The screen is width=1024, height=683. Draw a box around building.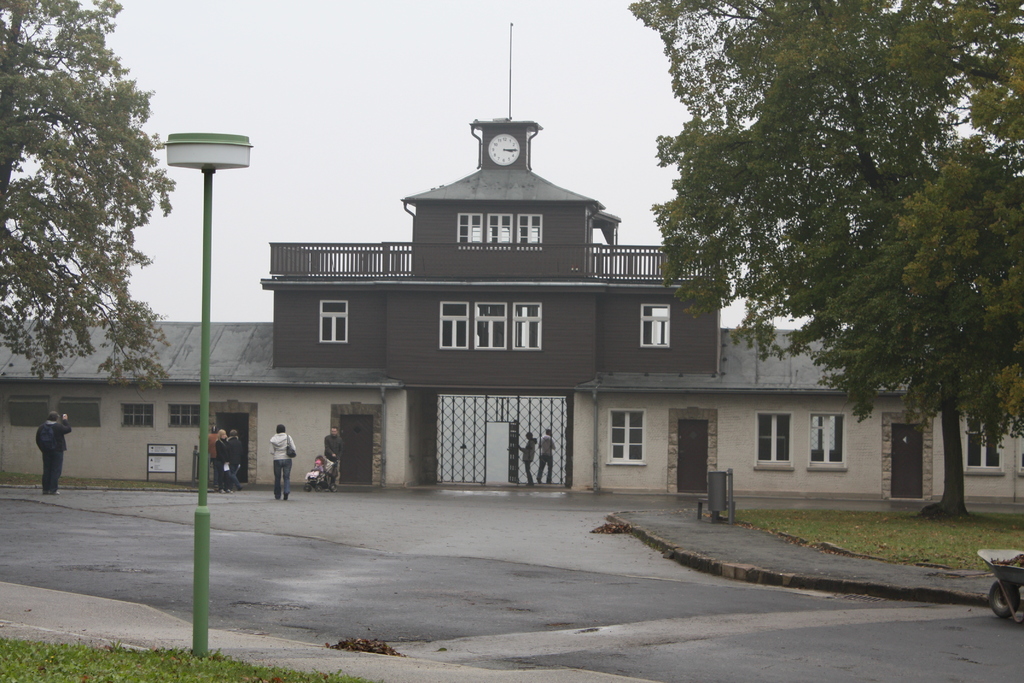
locate(1, 124, 1023, 497).
